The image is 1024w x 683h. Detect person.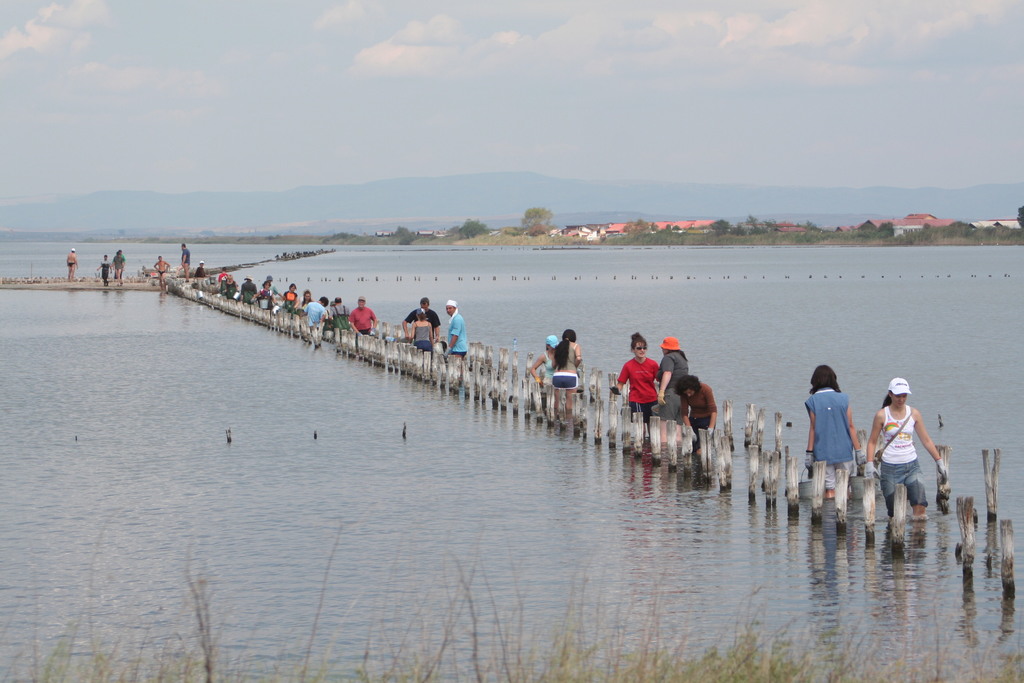
Detection: (653,338,691,445).
